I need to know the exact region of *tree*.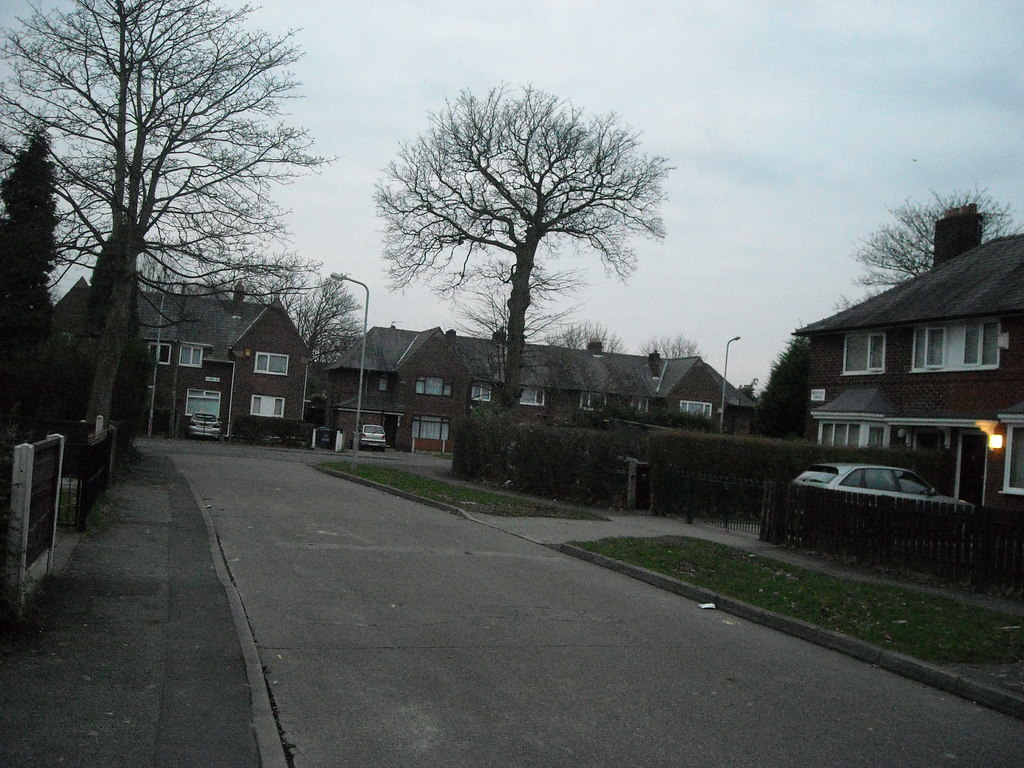
Region: 0,0,341,467.
